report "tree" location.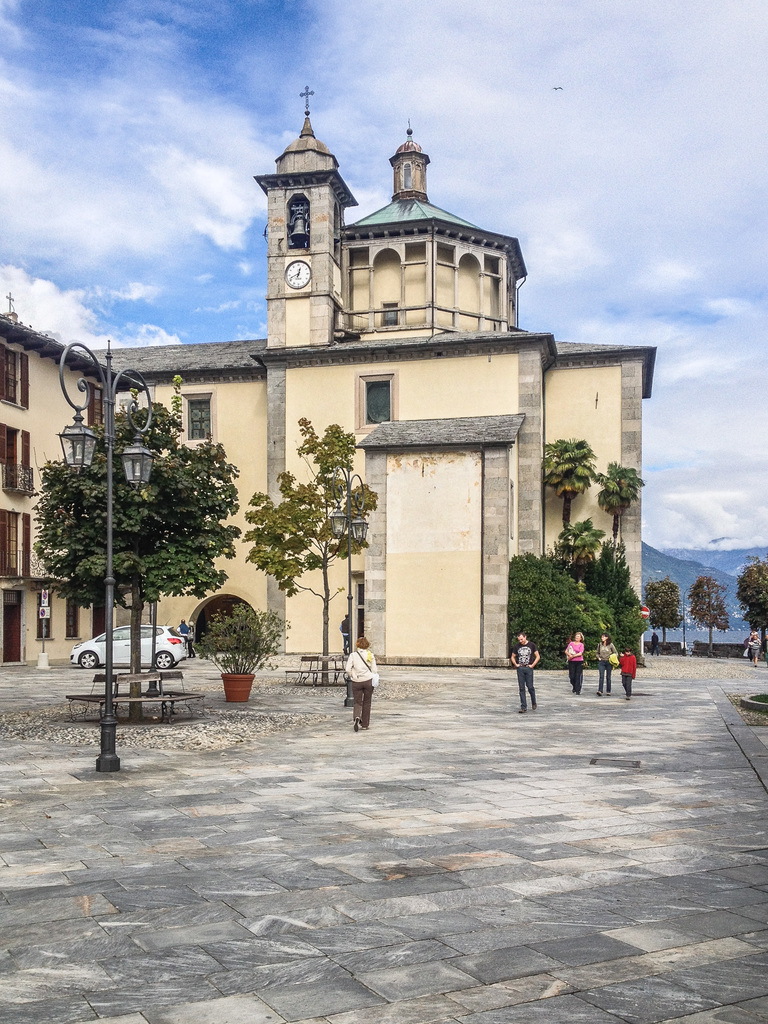
Report: rect(26, 399, 246, 666).
